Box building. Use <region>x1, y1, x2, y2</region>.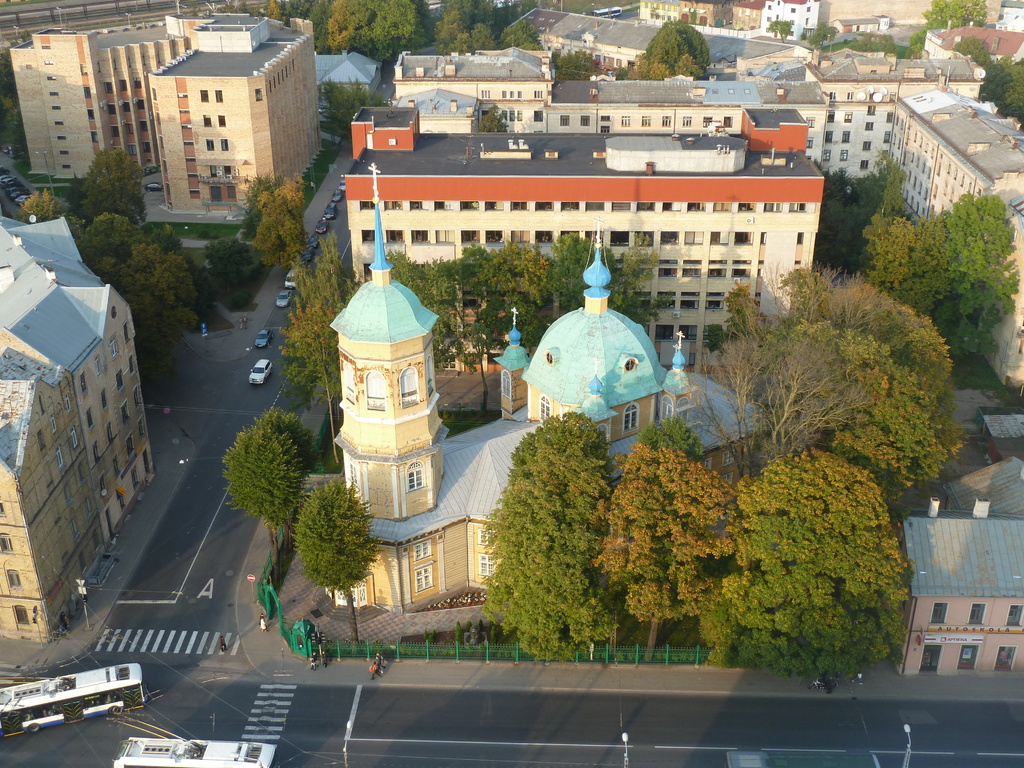
<region>0, 212, 158, 641</region>.
